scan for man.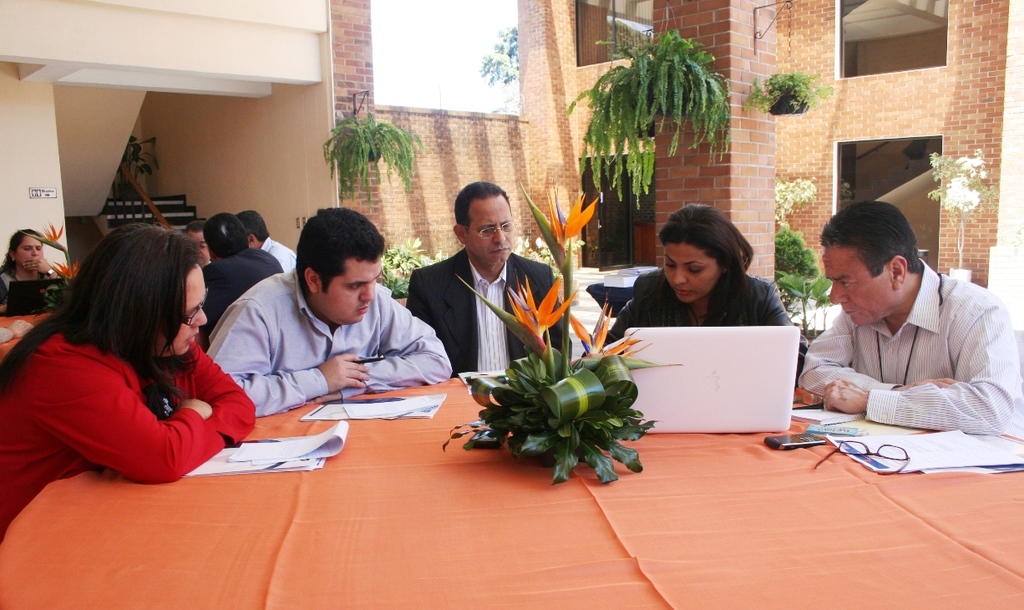
Scan result: locate(200, 211, 276, 333).
